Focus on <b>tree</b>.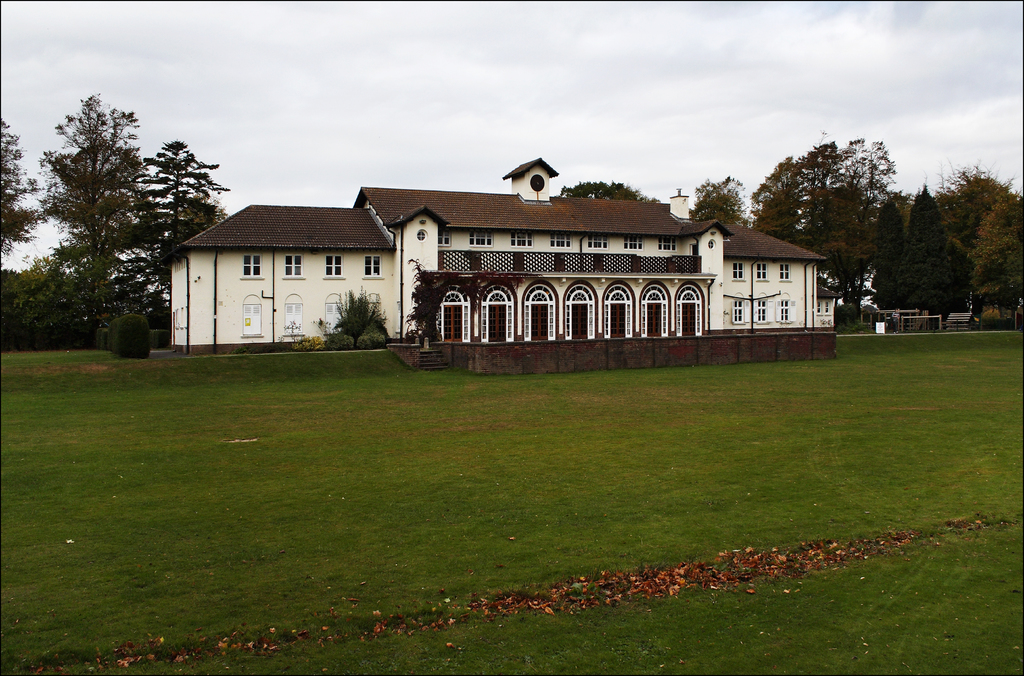
Focused at [131,129,239,323].
